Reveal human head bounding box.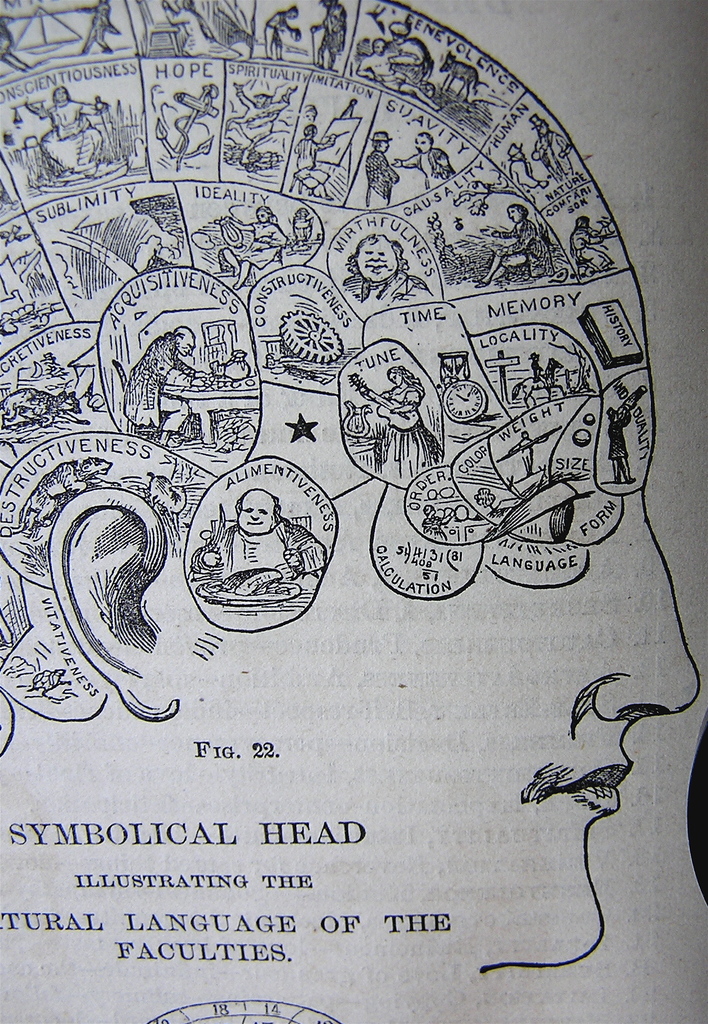
Revealed: {"left": 51, "top": 84, "right": 70, "bottom": 104}.
